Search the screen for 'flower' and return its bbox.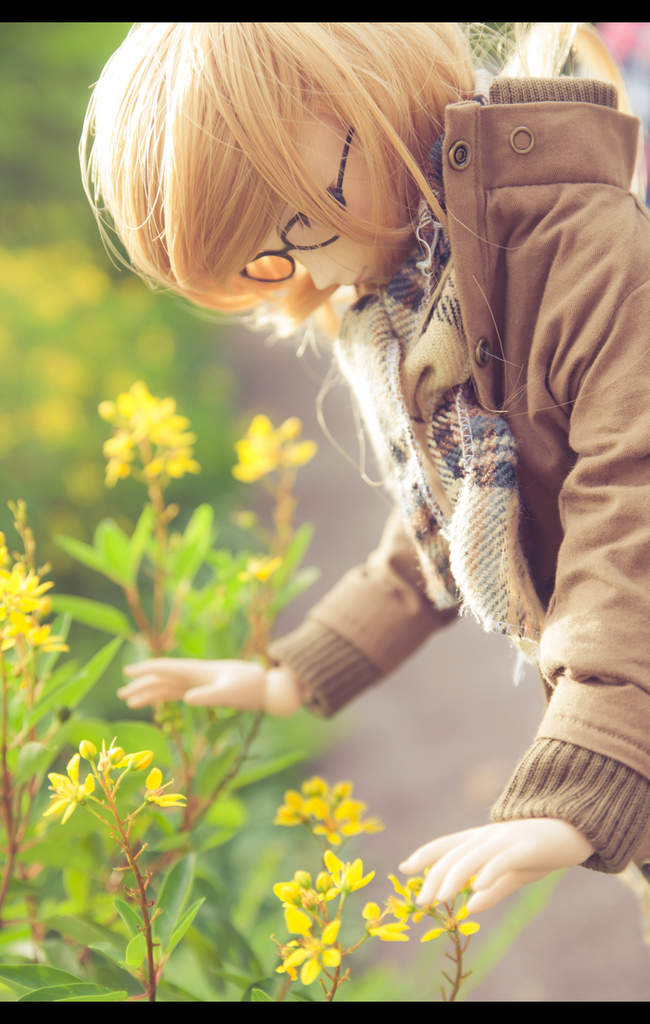
Found: crop(274, 775, 363, 843).
